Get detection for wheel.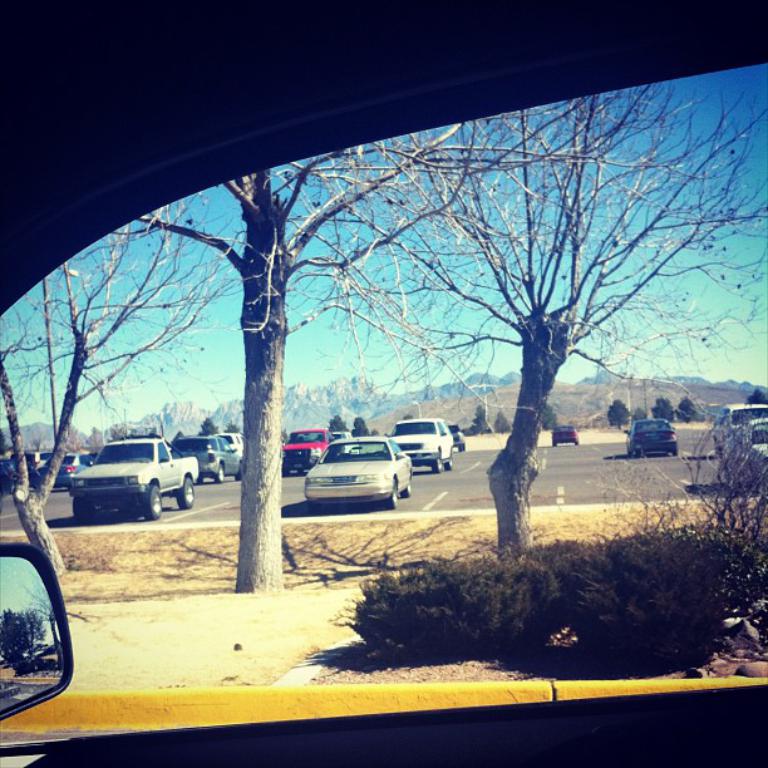
Detection: {"left": 432, "top": 458, "right": 440, "bottom": 469}.
